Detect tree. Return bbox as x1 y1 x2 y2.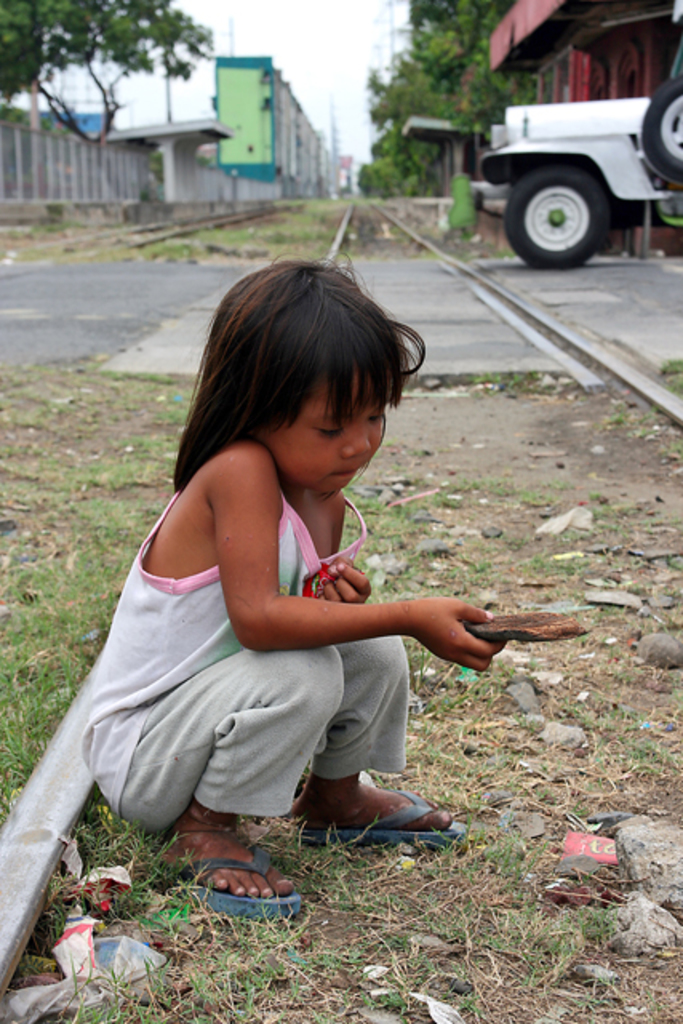
22 16 248 176.
